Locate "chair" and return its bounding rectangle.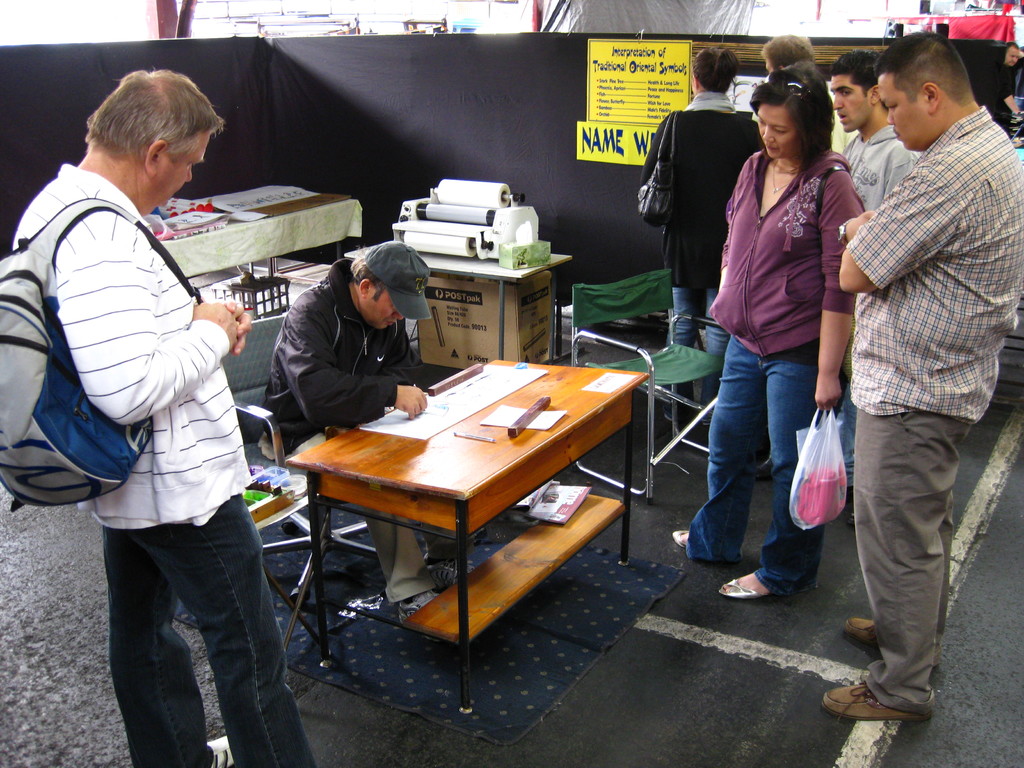
(left=573, top=265, right=728, bottom=507).
